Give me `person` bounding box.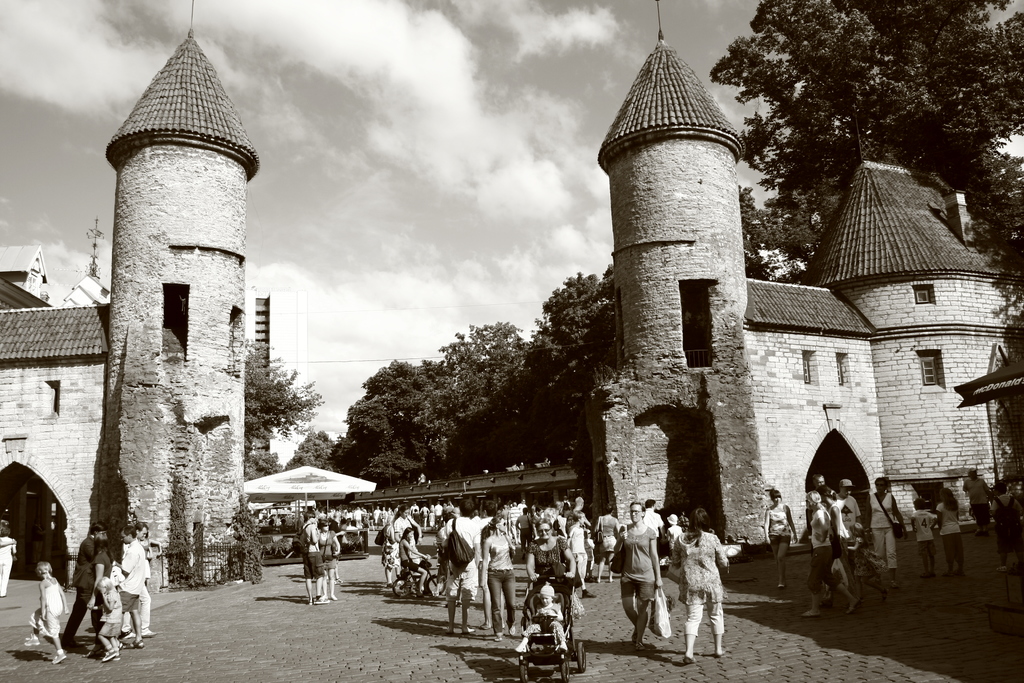
pyautogui.locateOnScreen(797, 469, 828, 620).
